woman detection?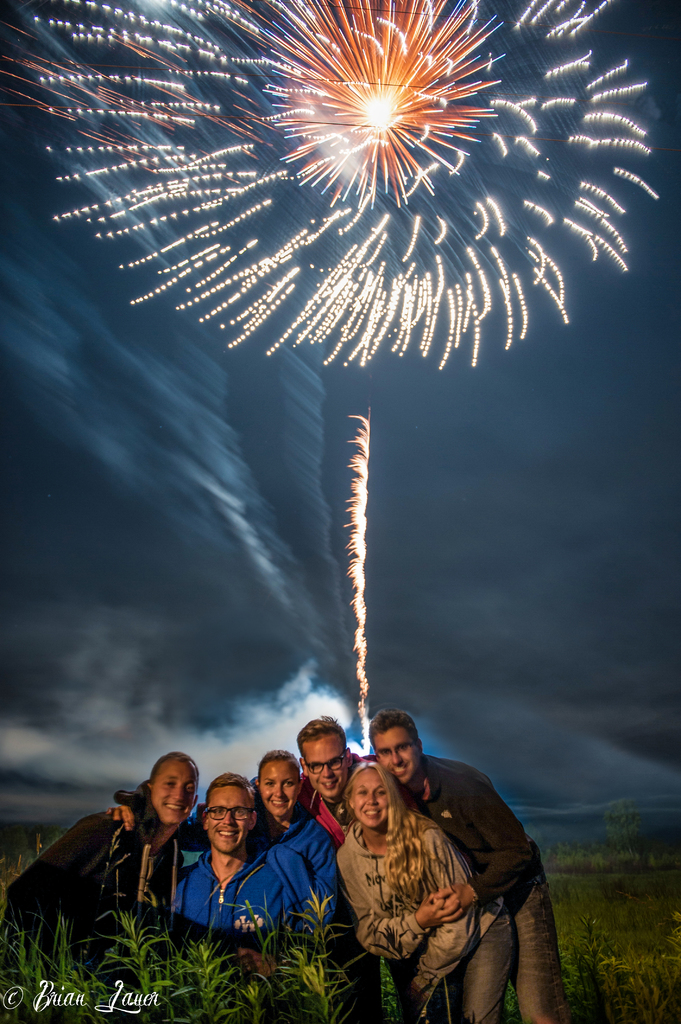
Rect(335, 763, 512, 1023)
